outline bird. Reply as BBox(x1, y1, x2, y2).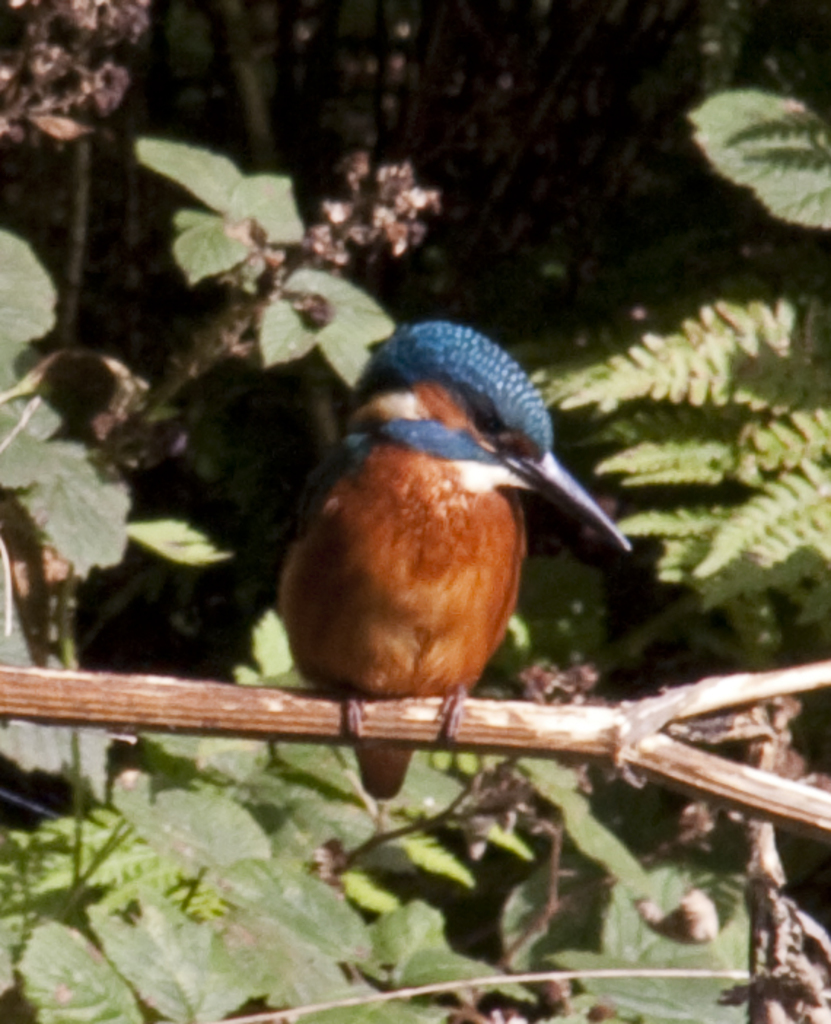
BBox(254, 321, 627, 845).
